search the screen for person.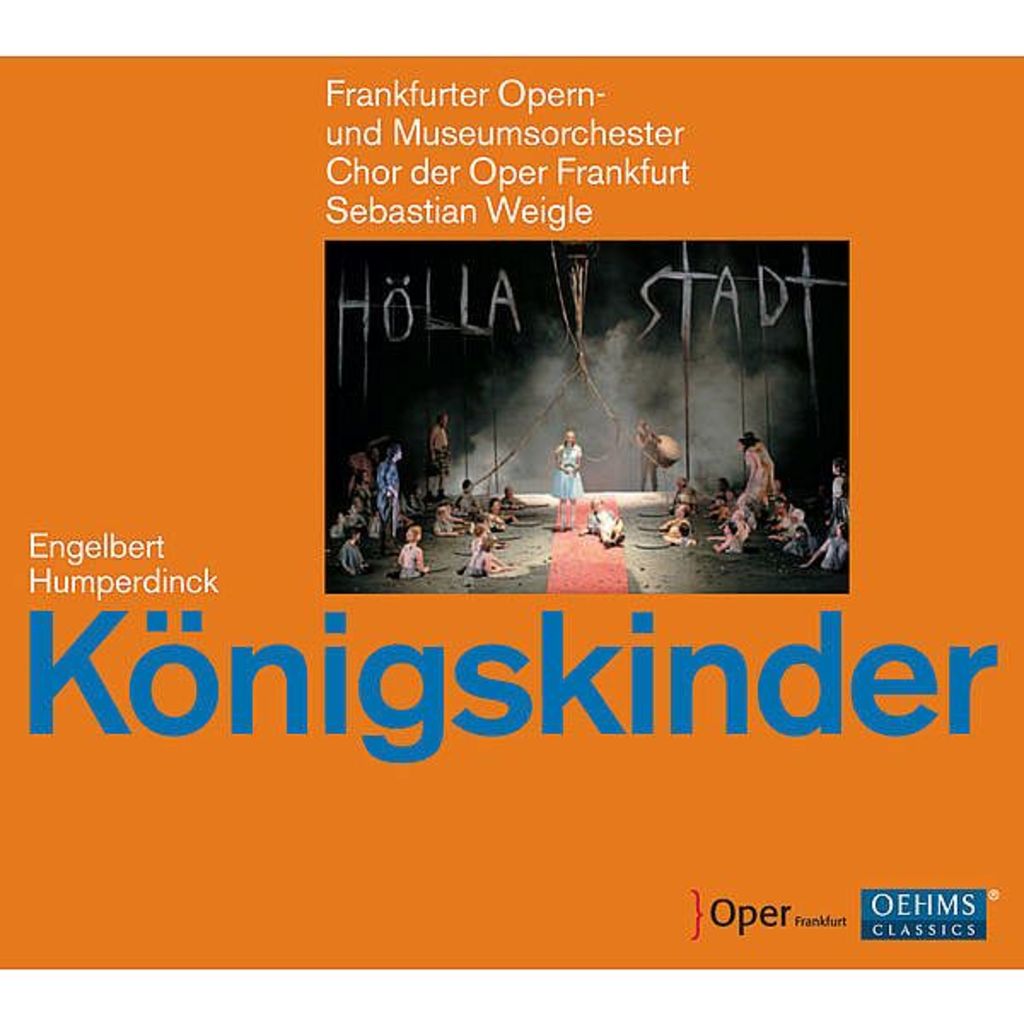
Found at 823 457 852 519.
